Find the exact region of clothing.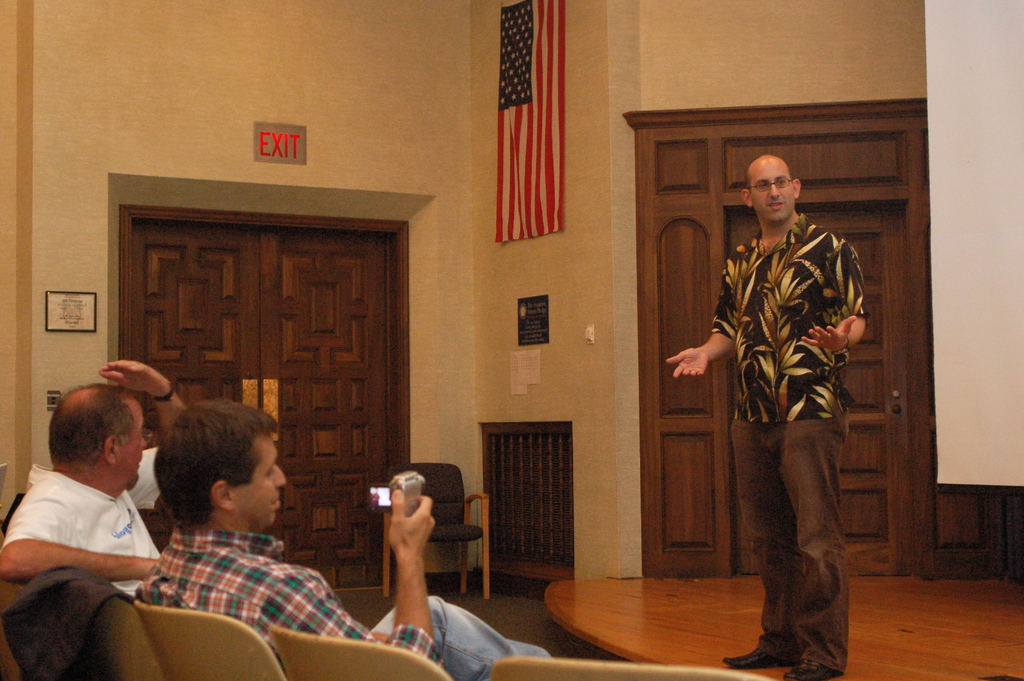
Exact region: bbox=(707, 215, 881, 671).
